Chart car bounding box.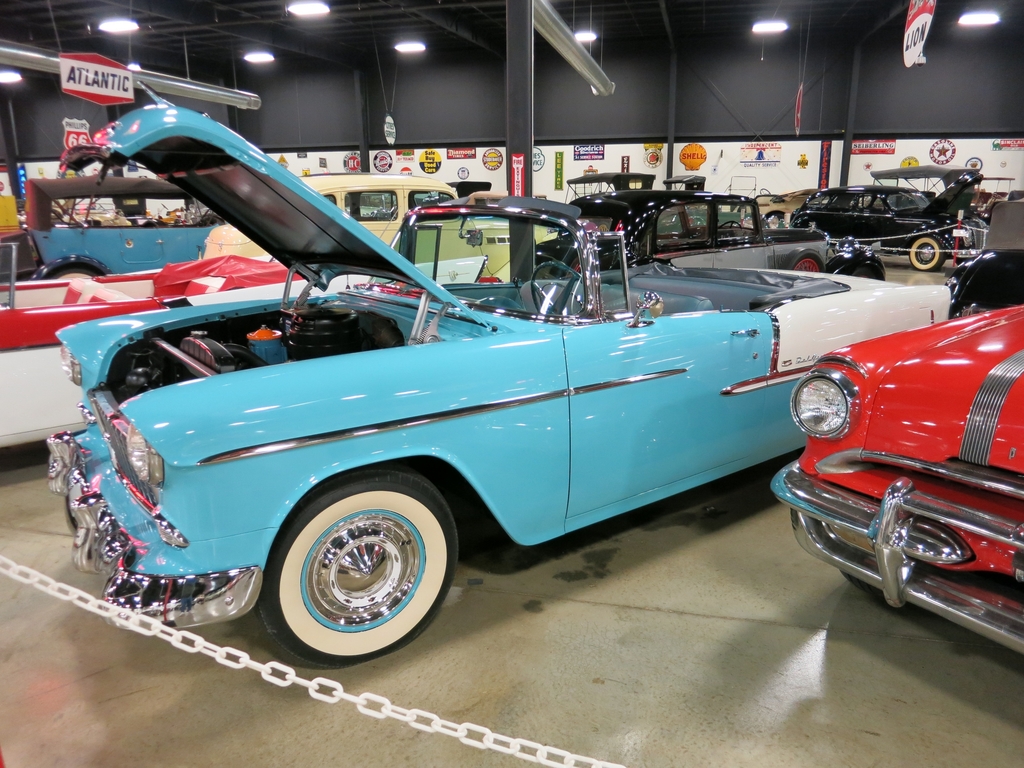
Charted: 872 163 980 220.
